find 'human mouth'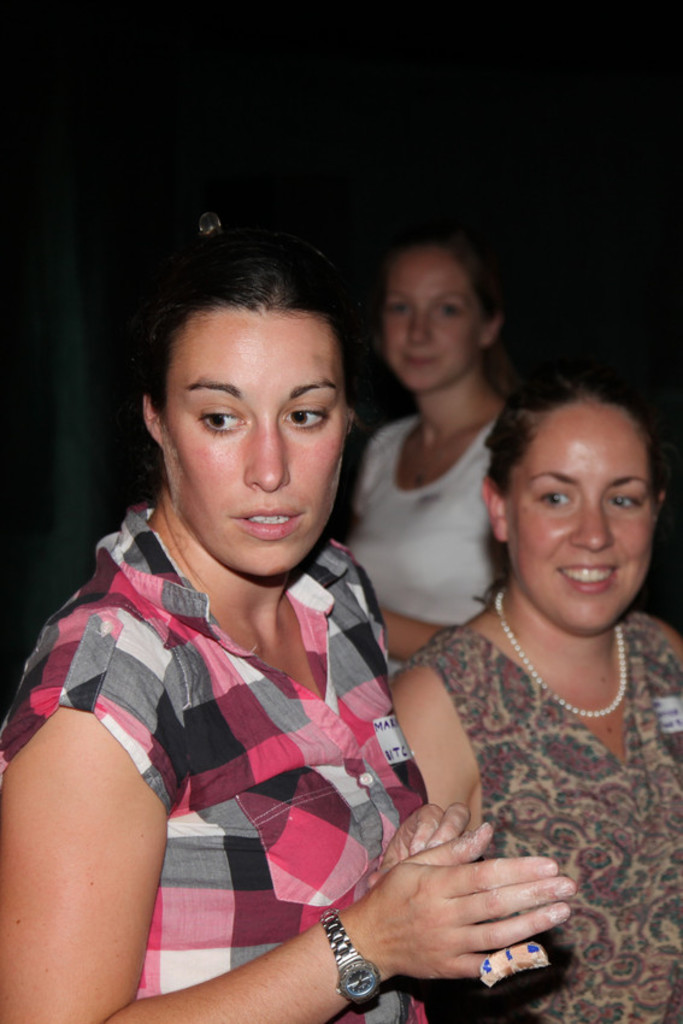
Rect(558, 549, 624, 596)
